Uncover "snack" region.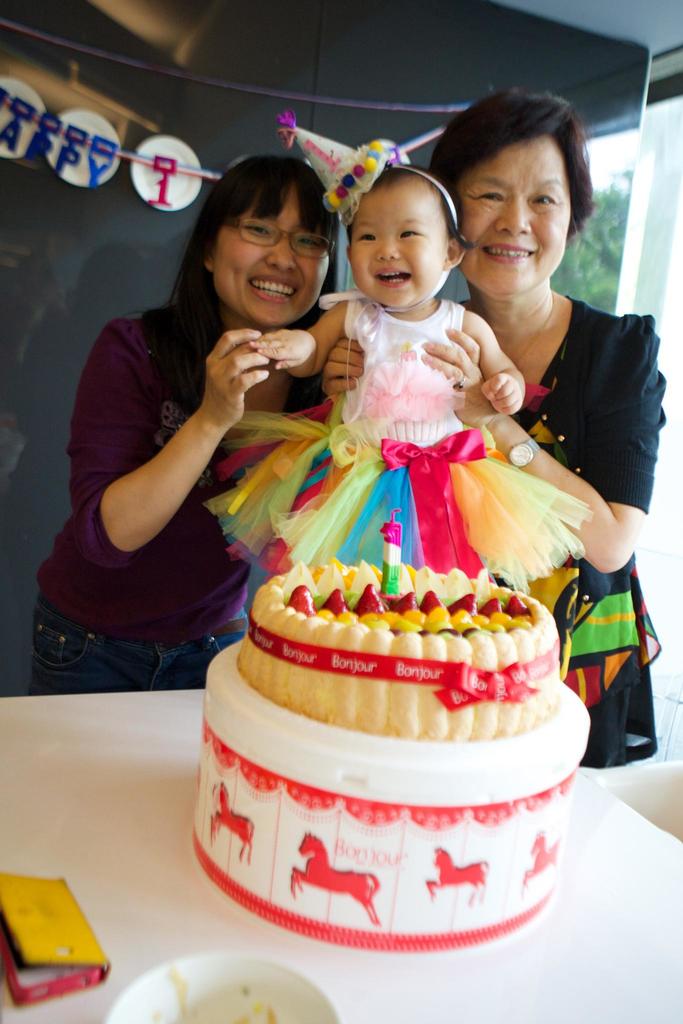
Uncovered: {"x1": 209, "y1": 524, "x2": 581, "y2": 956}.
